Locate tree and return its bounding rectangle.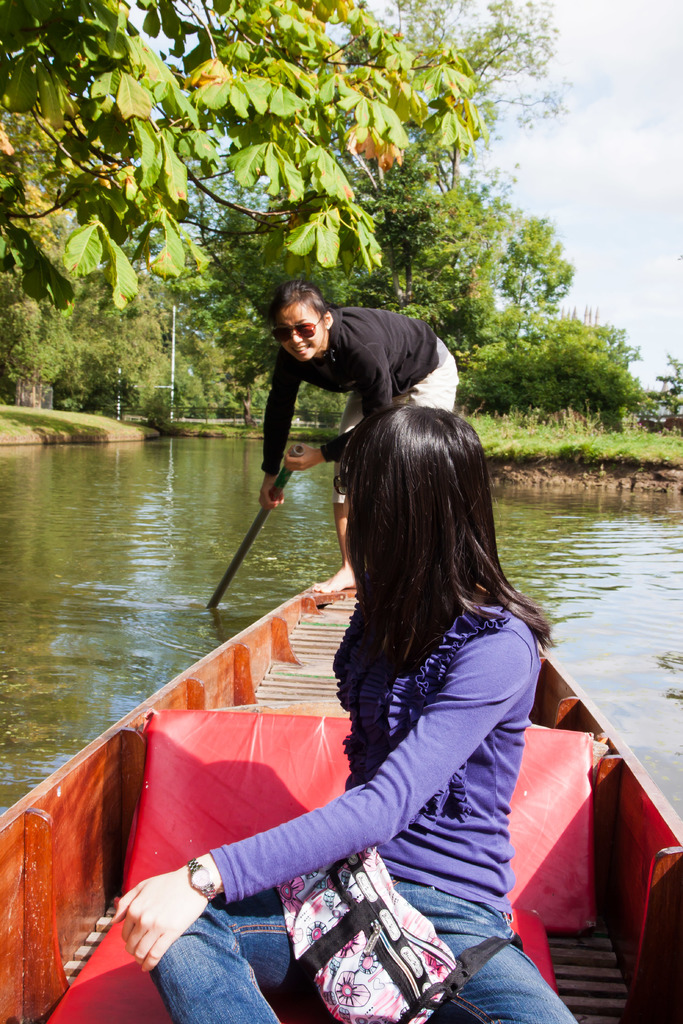
<bbox>649, 349, 682, 419</bbox>.
